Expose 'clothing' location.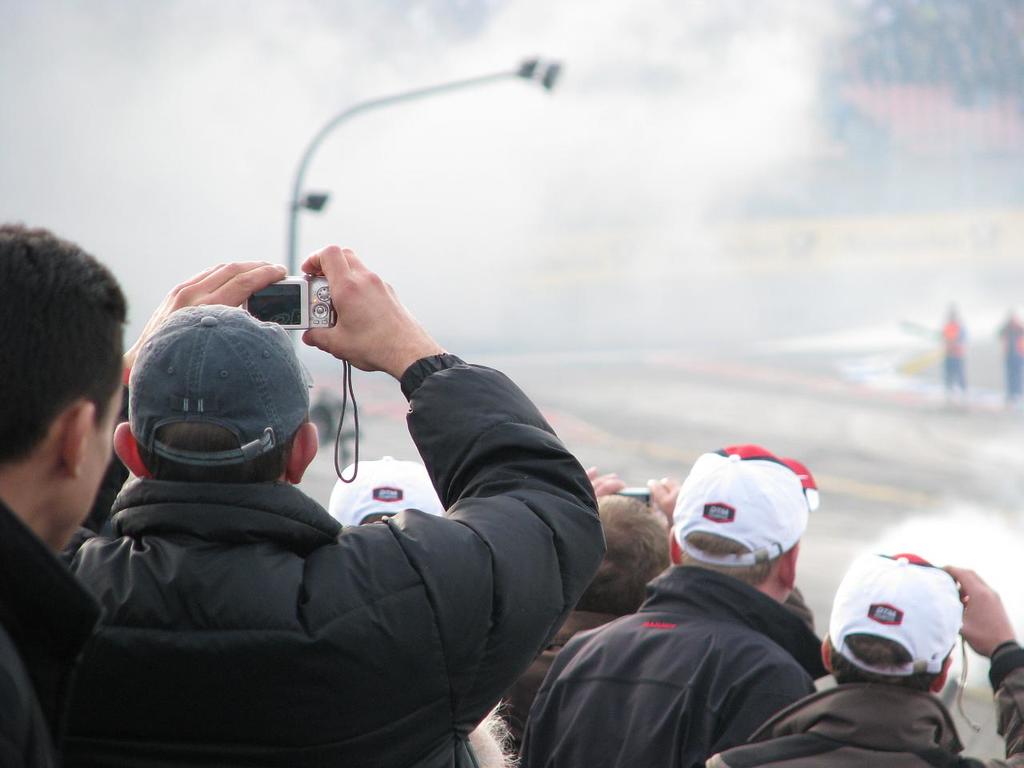
Exposed at bbox(78, 224, 734, 767).
